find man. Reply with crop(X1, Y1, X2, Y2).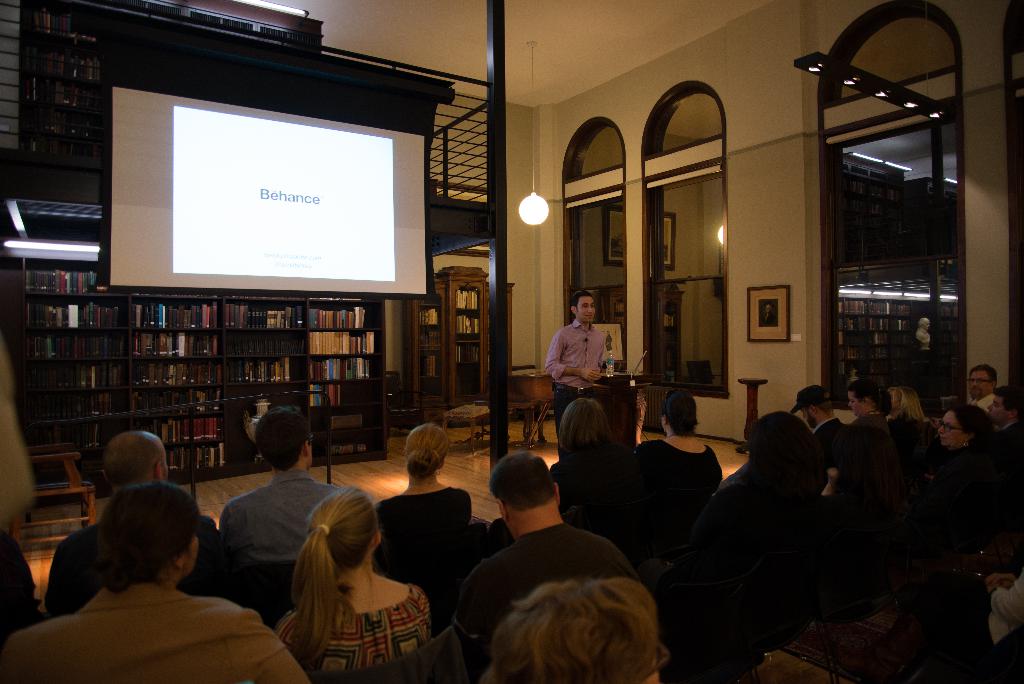
crop(789, 380, 843, 473).
